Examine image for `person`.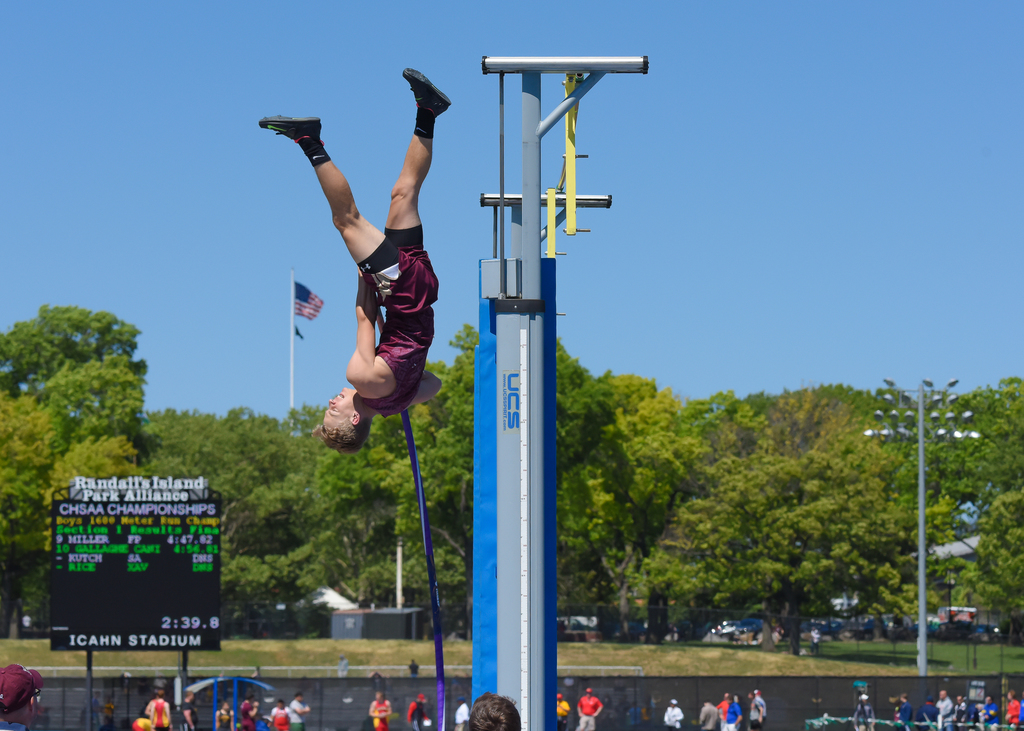
Examination result: [left=456, top=696, right=471, bottom=727].
